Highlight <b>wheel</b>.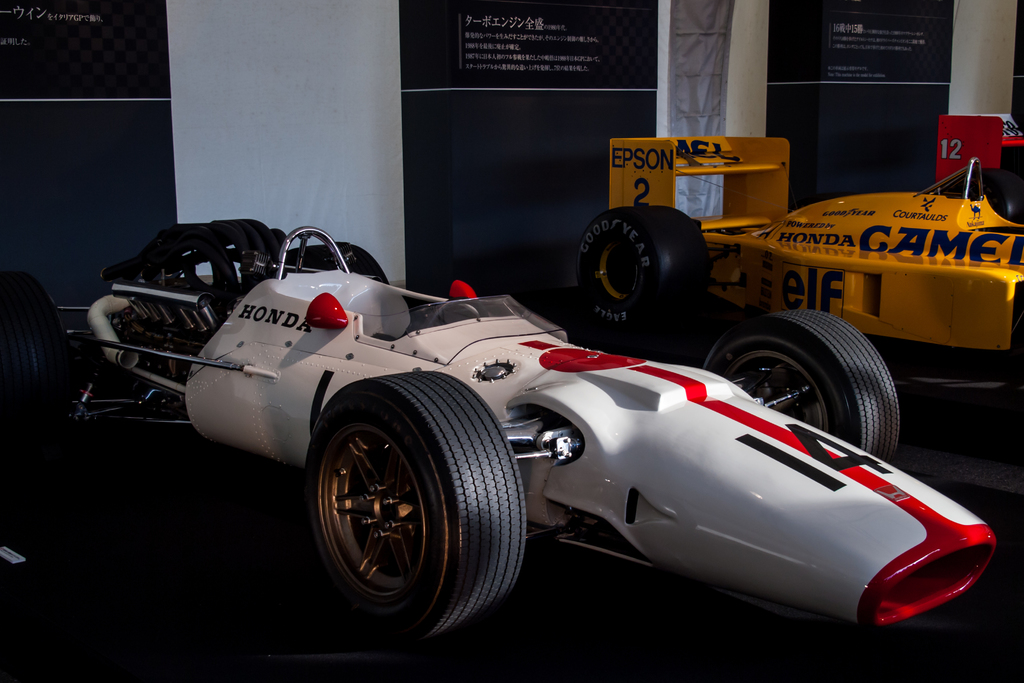
Highlighted region: bbox=(1, 270, 76, 438).
